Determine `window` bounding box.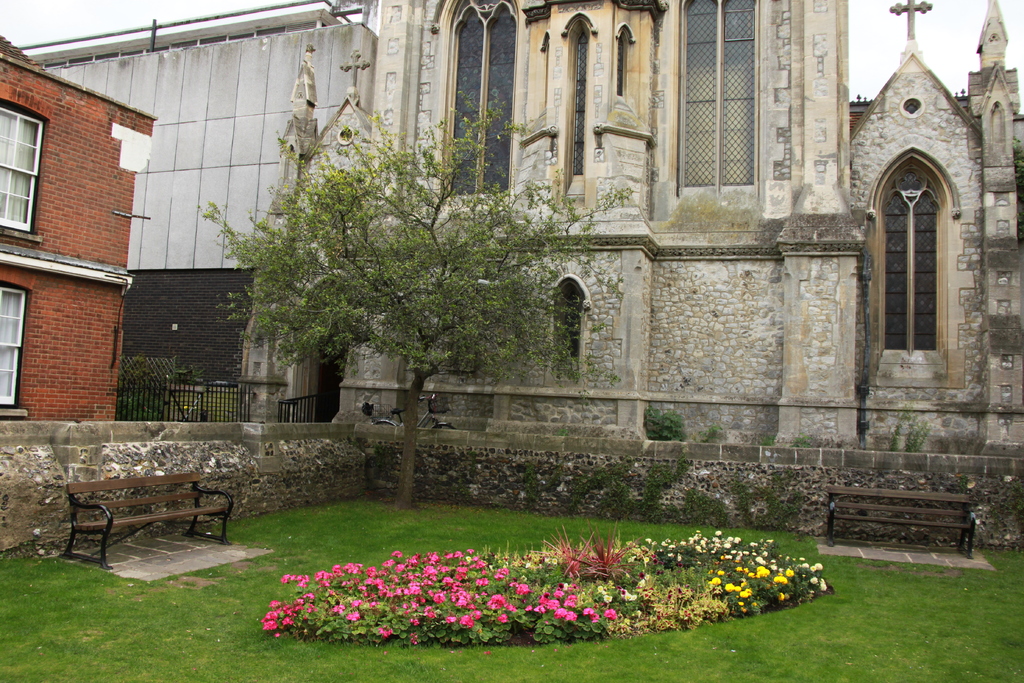
Determined: bbox(559, 280, 581, 359).
